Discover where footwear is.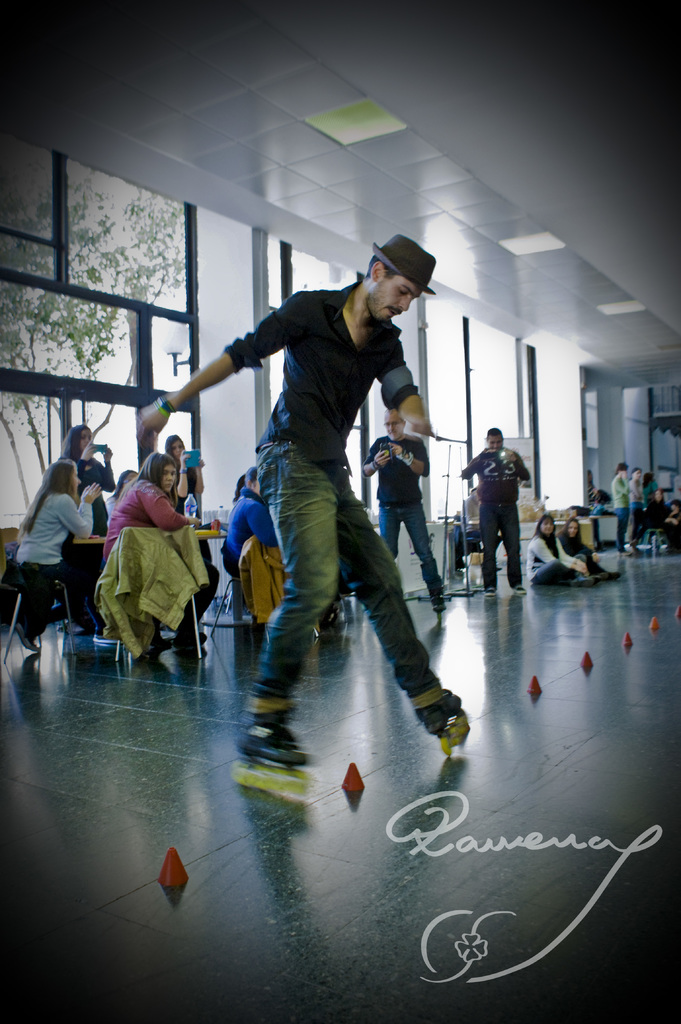
Discovered at x1=436 y1=588 x2=443 y2=614.
